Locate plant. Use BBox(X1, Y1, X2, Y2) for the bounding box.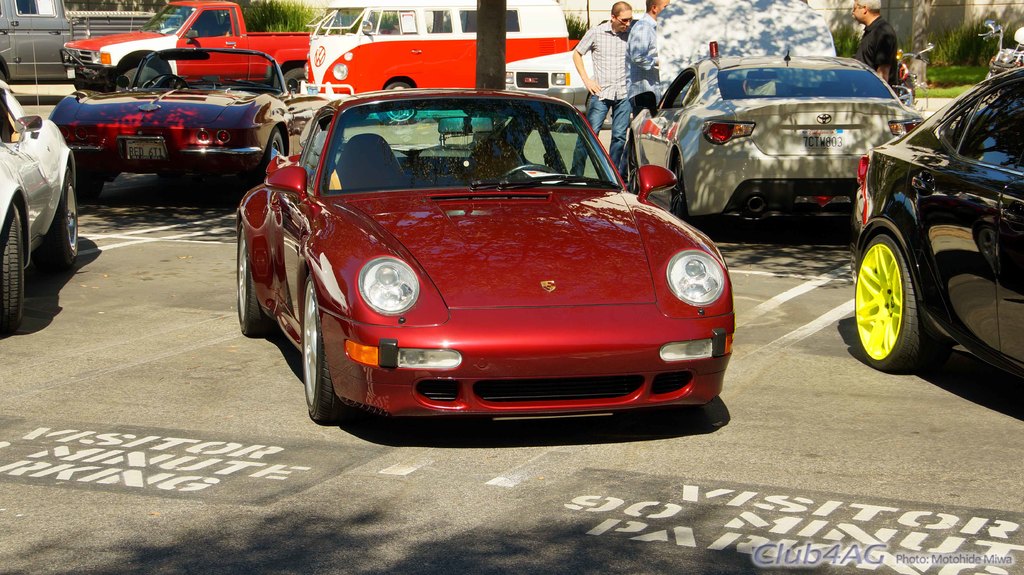
BBox(932, 3, 984, 77).
